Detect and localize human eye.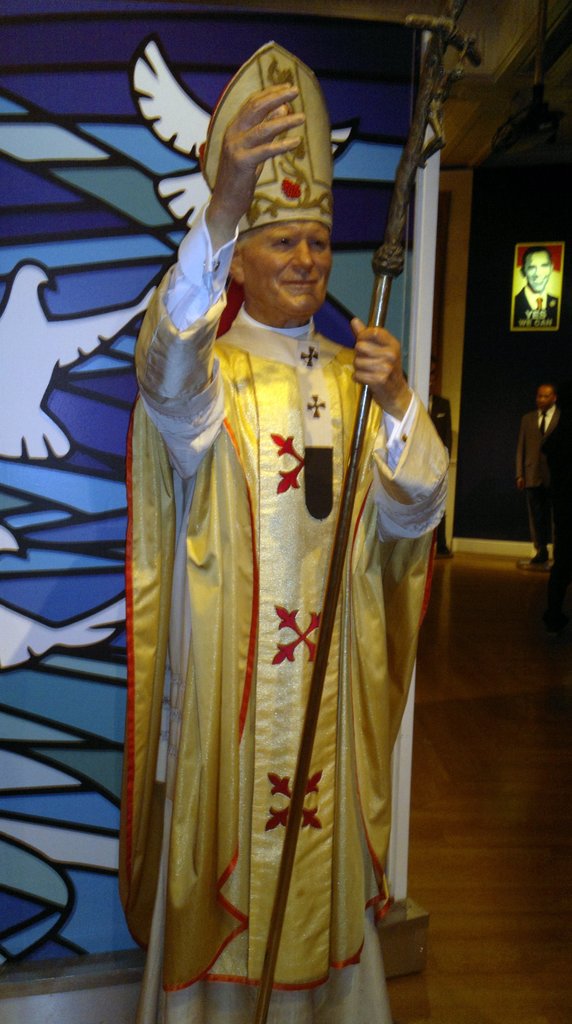
Localized at detection(308, 232, 331, 254).
